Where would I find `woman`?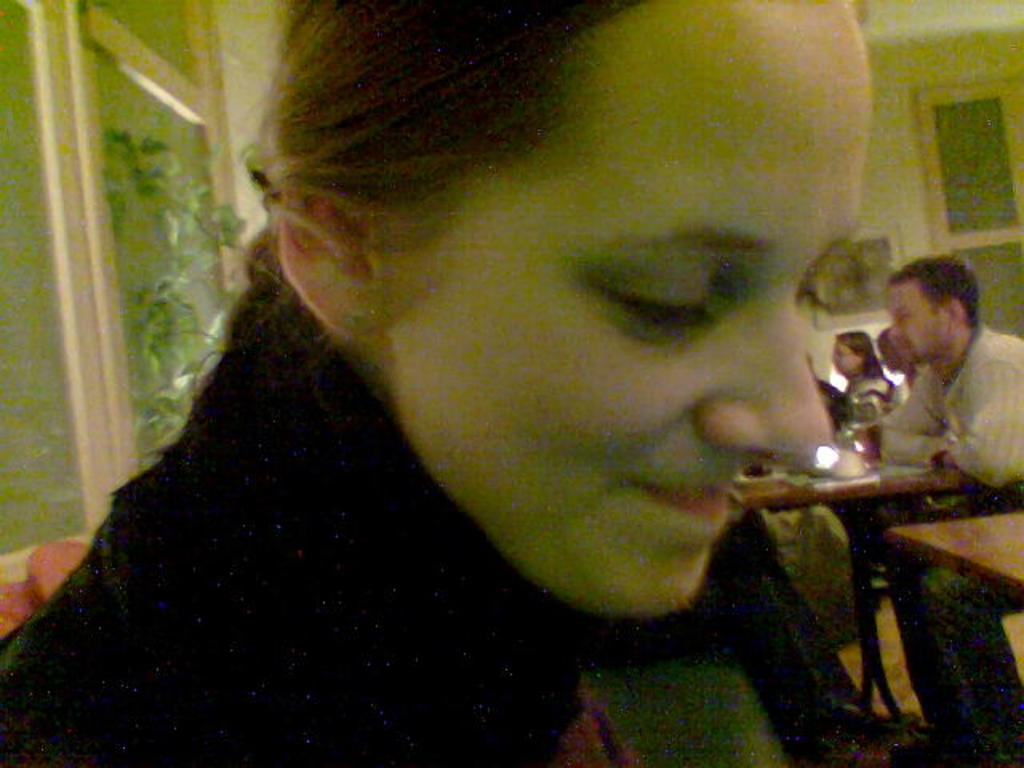
At (872, 326, 918, 405).
